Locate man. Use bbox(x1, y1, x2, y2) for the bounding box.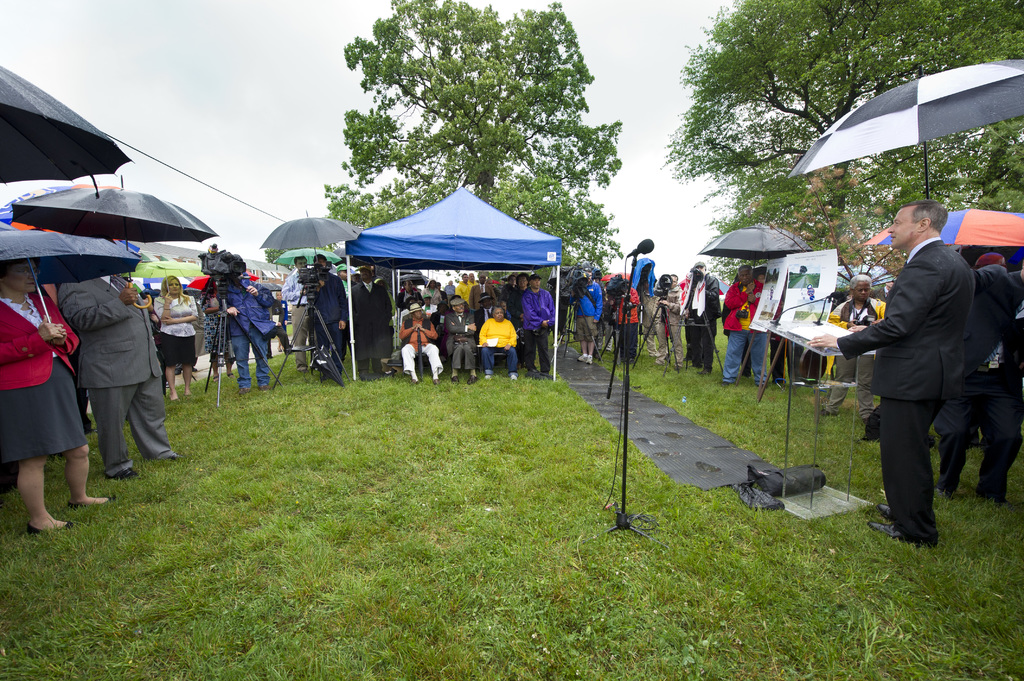
bbox(472, 294, 526, 383).
